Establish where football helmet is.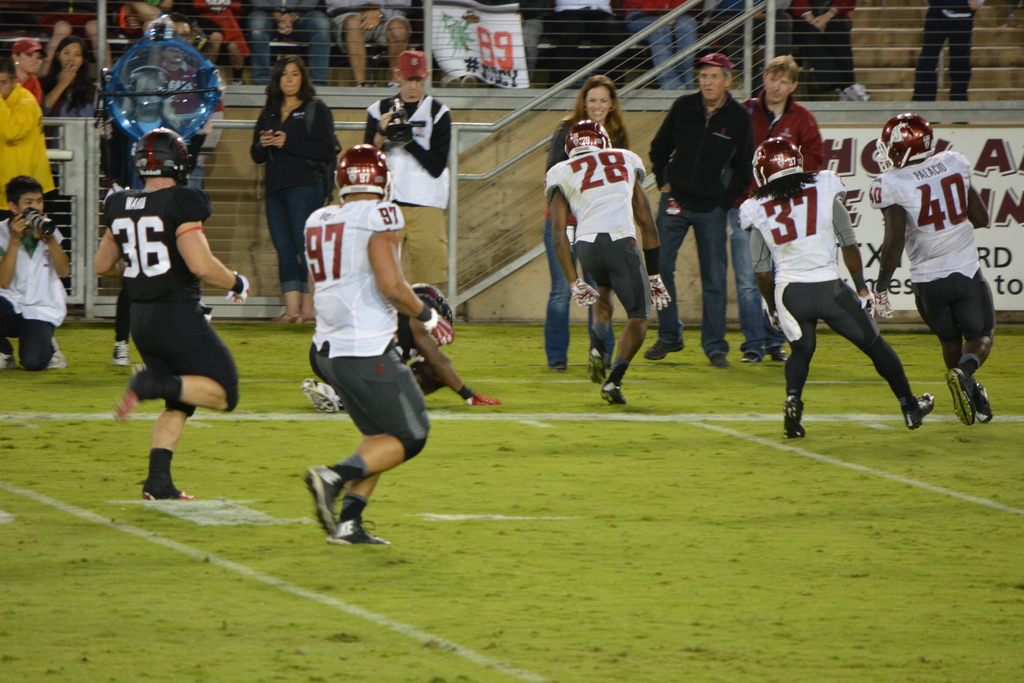
Established at crop(875, 114, 930, 174).
